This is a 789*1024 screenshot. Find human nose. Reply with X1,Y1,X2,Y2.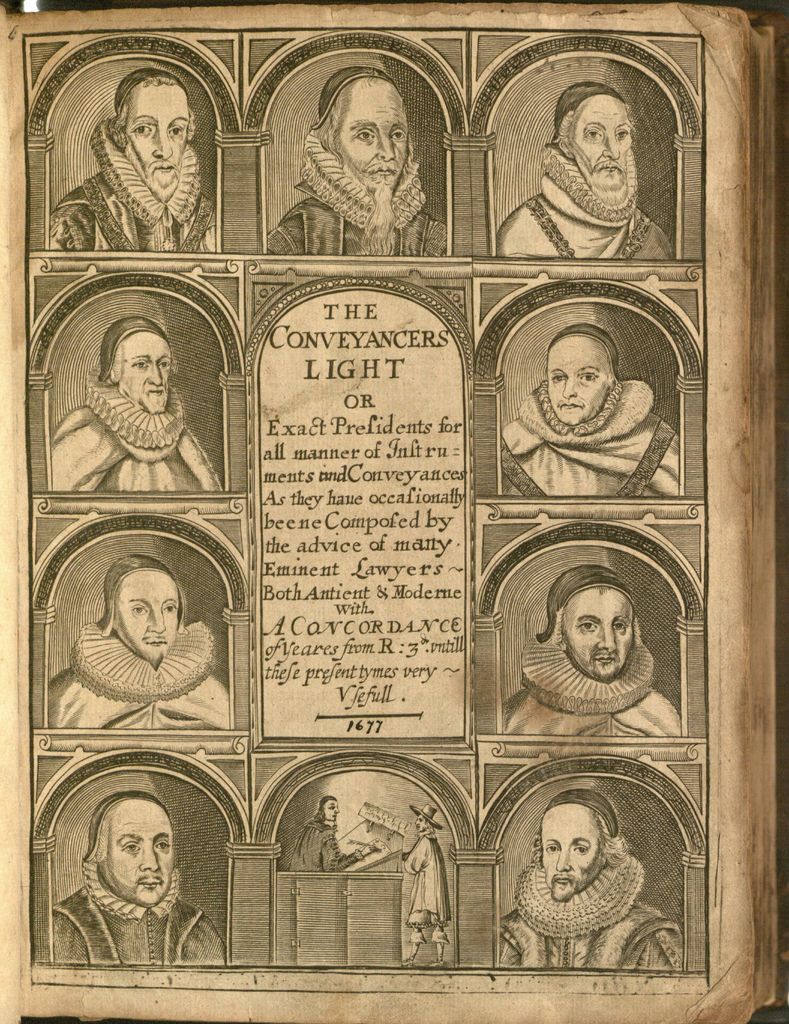
154,130,171,160.
